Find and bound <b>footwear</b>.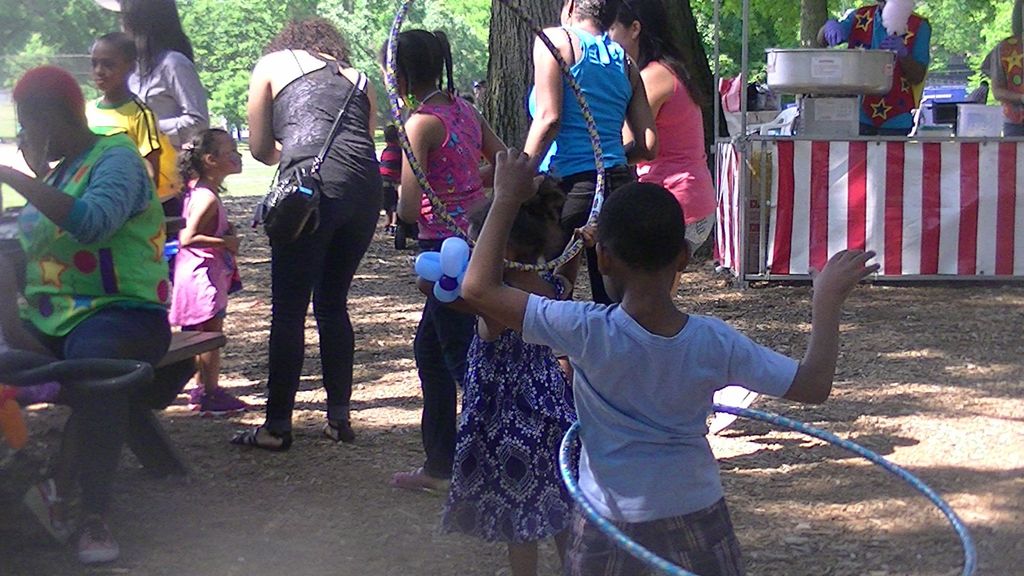
Bound: [22,476,79,542].
